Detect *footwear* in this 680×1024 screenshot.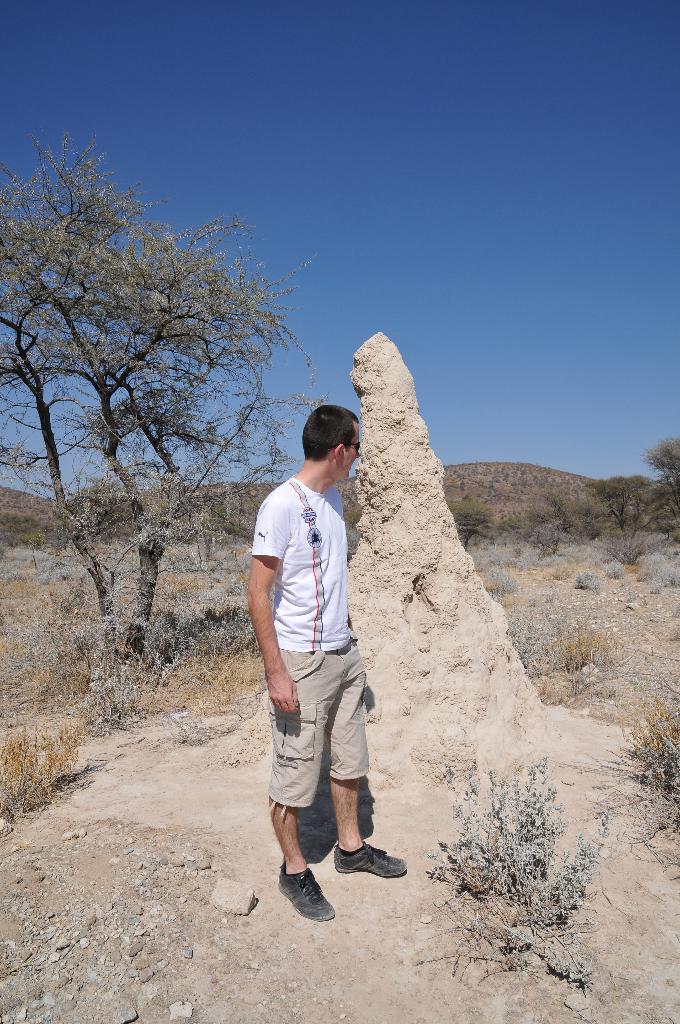
Detection: box=[336, 835, 412, 882].
